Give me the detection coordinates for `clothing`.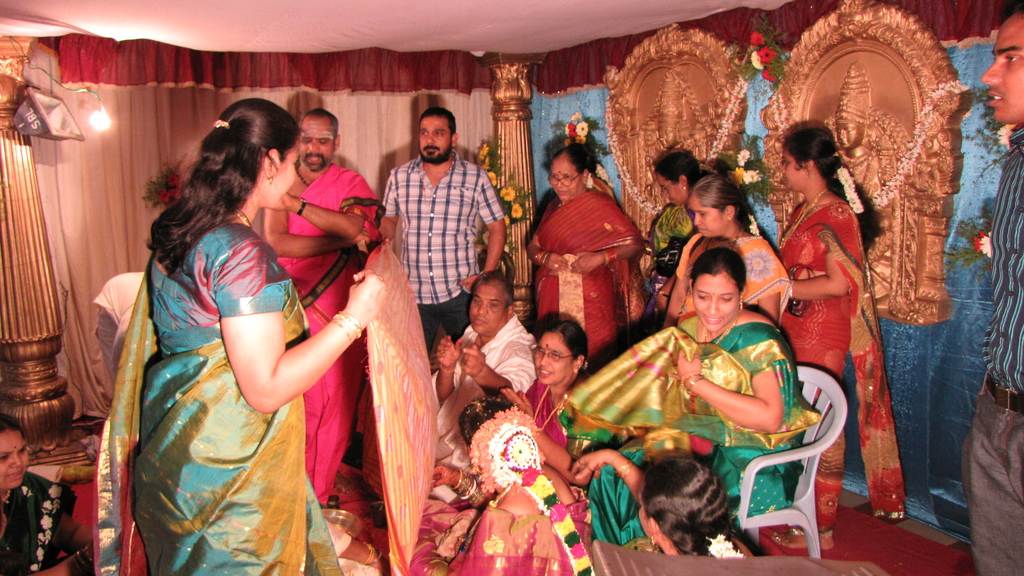
select_region(642, 203, 698, 312).
